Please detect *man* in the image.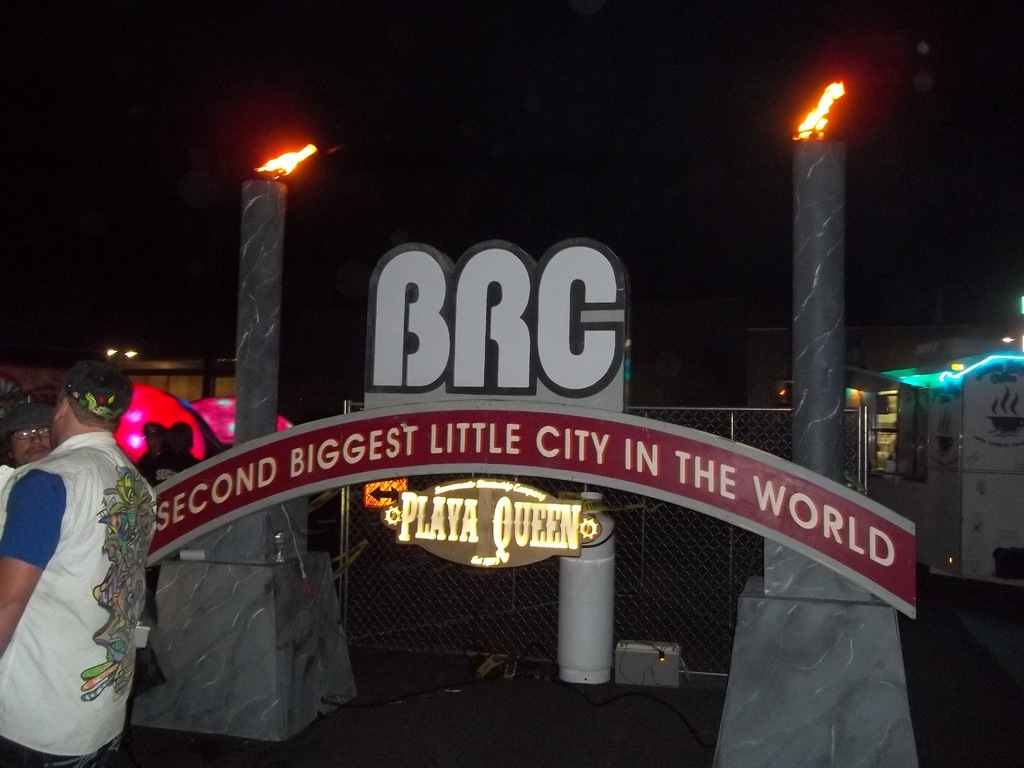
region(0, 393, 51, 468).
